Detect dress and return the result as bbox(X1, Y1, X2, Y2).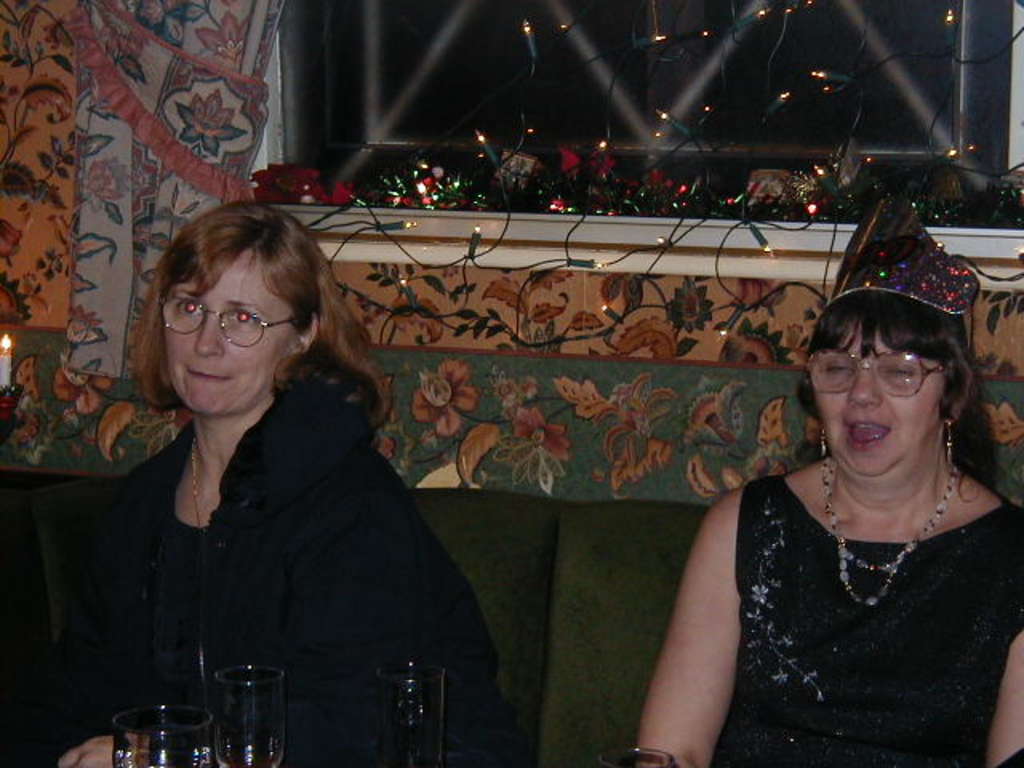
bbox(45, 386, 509, 750).
